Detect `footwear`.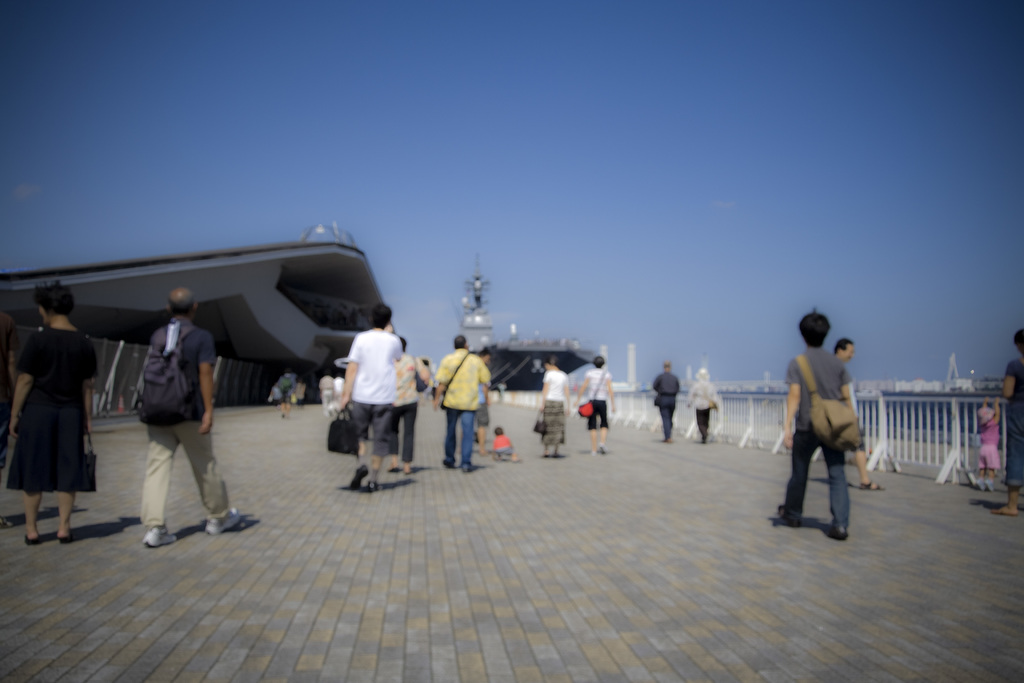
Detected at 780:506:799:525.
